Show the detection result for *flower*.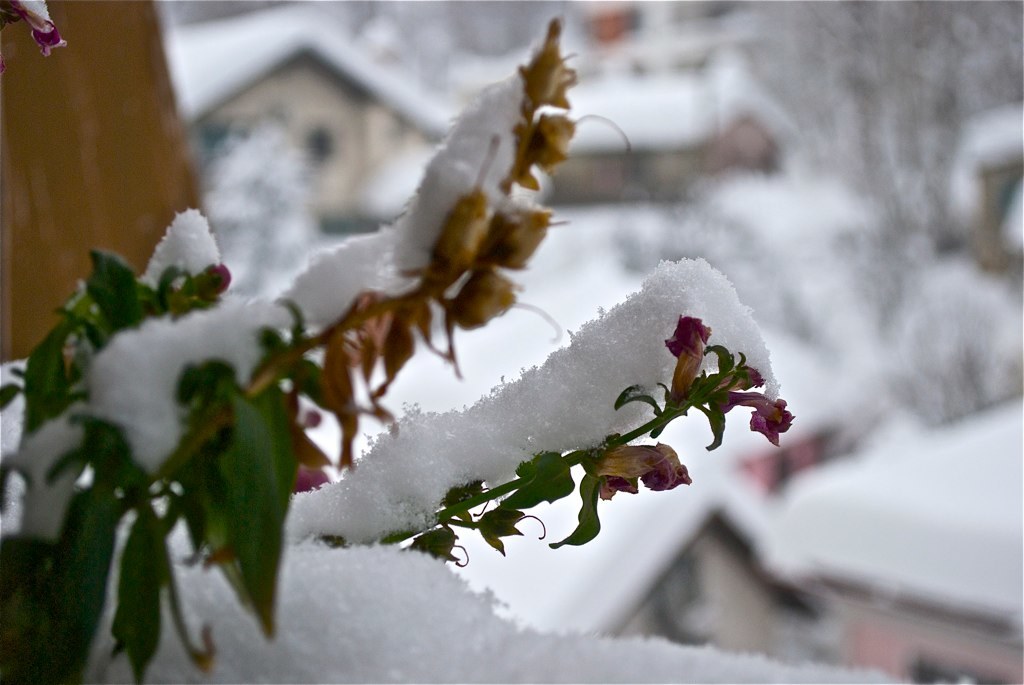
box(191, 265, 256, 307).
